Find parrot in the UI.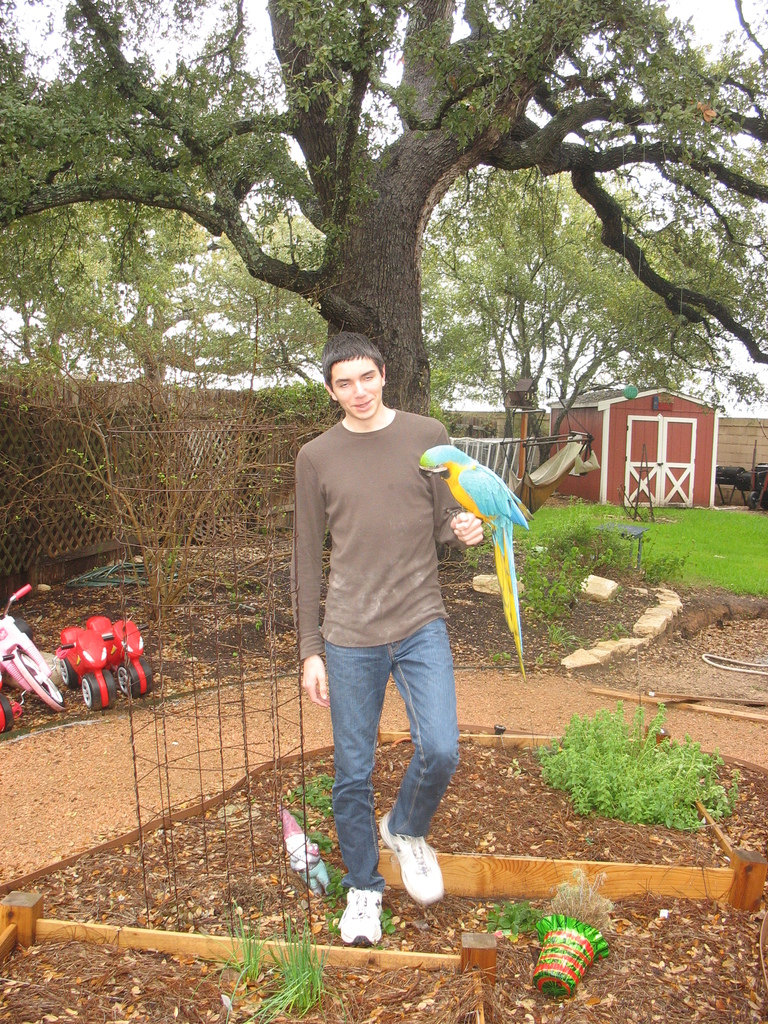
UI element at bbox=[417, 447, 540, 678].
